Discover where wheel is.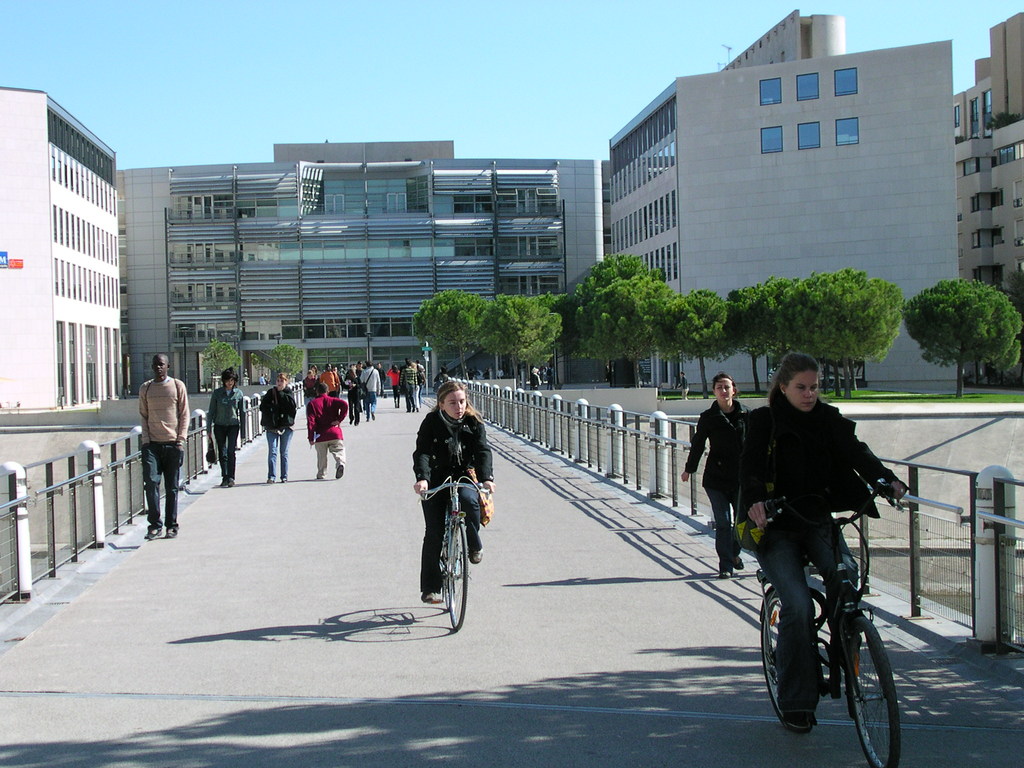
Discovered at detection(448, 519, 467, 628).
